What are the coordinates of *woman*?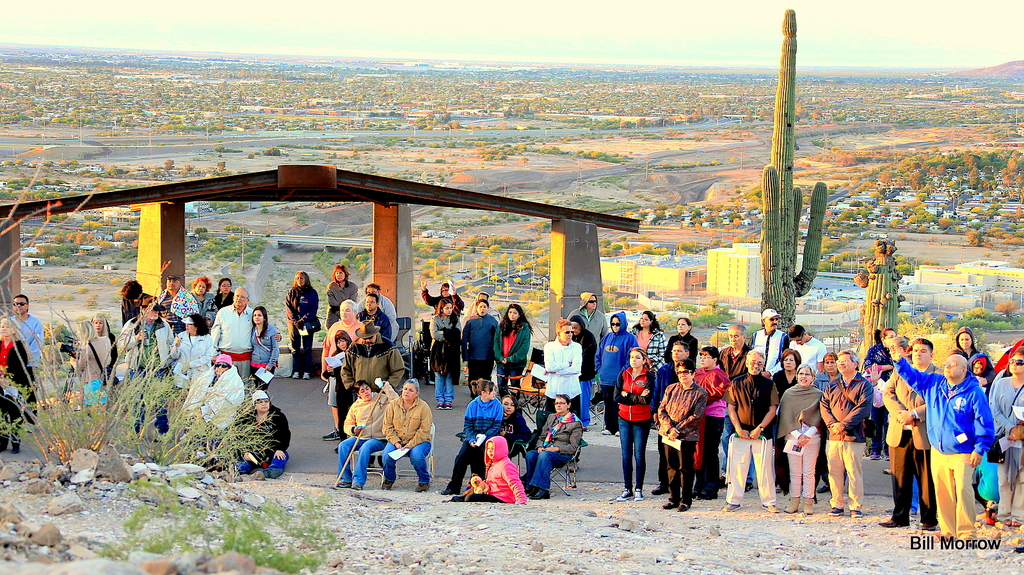
bbox=(285, 271, 317, 377).
